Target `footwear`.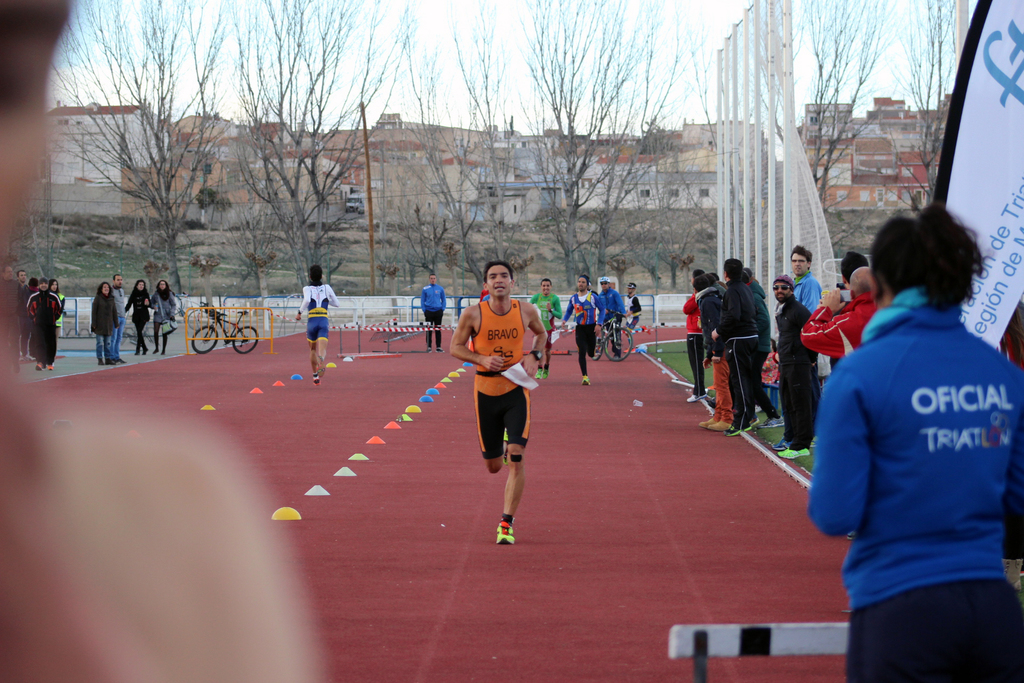
Target region: [772,434,792,446].
